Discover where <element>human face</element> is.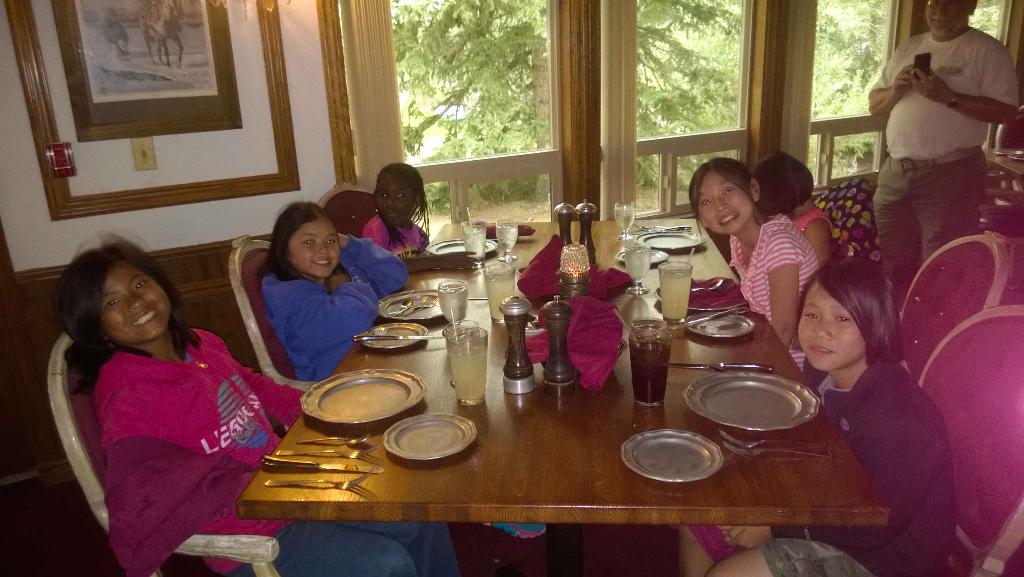
Discovered at (292,226,340,279).
